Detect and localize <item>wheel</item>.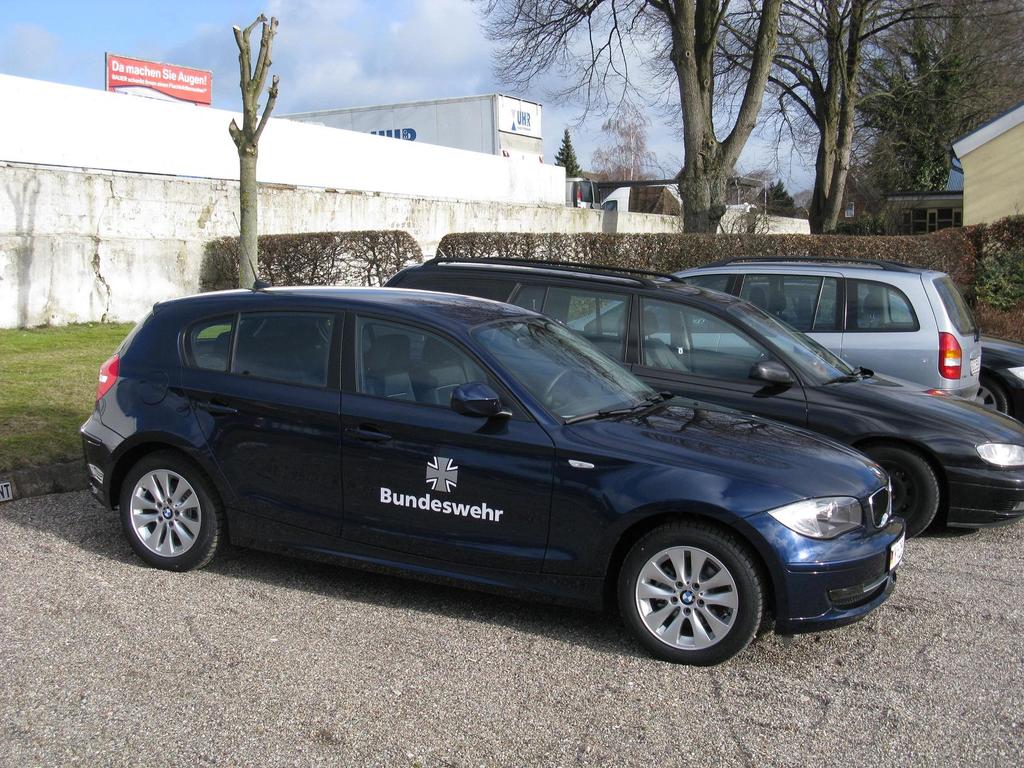
Localized at region(118, 452, 228, 570).
